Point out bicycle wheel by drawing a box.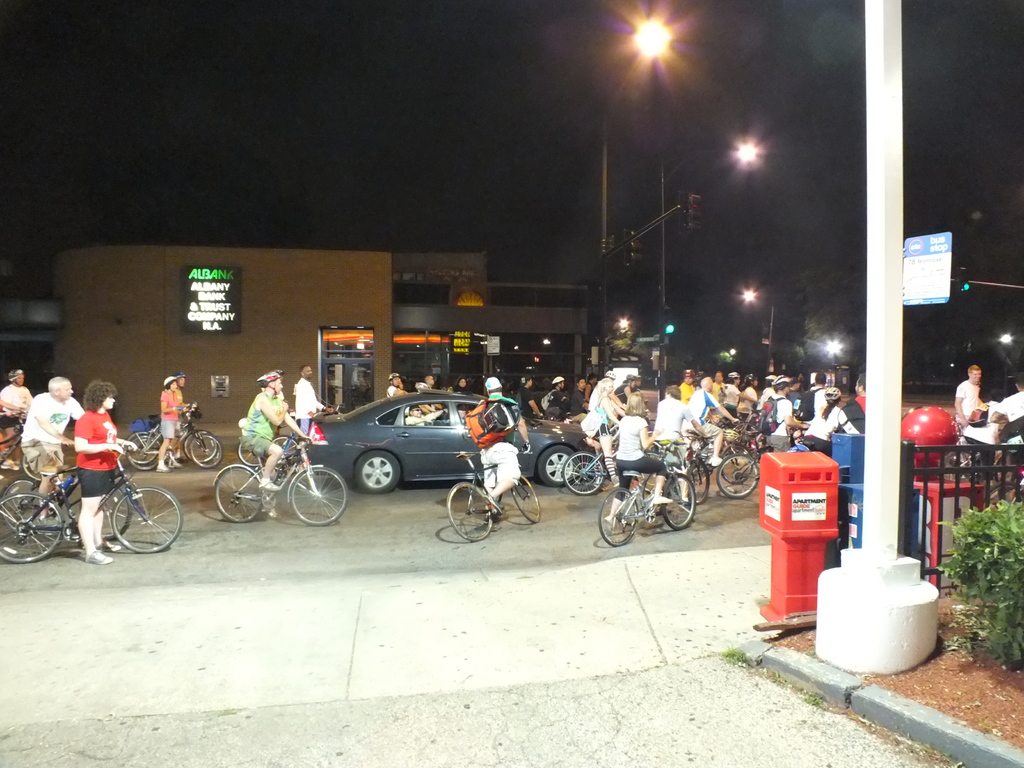
(59, 437, 81, 471).
